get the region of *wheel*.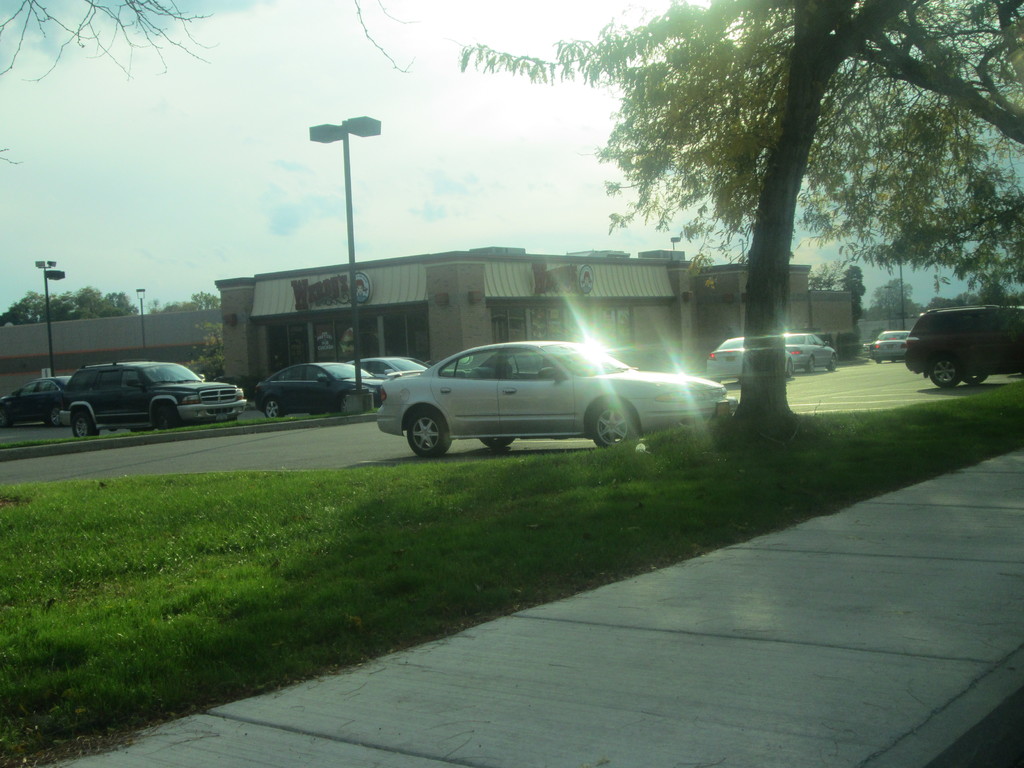
x1=157, y1=410, x2=179, y2=429.
